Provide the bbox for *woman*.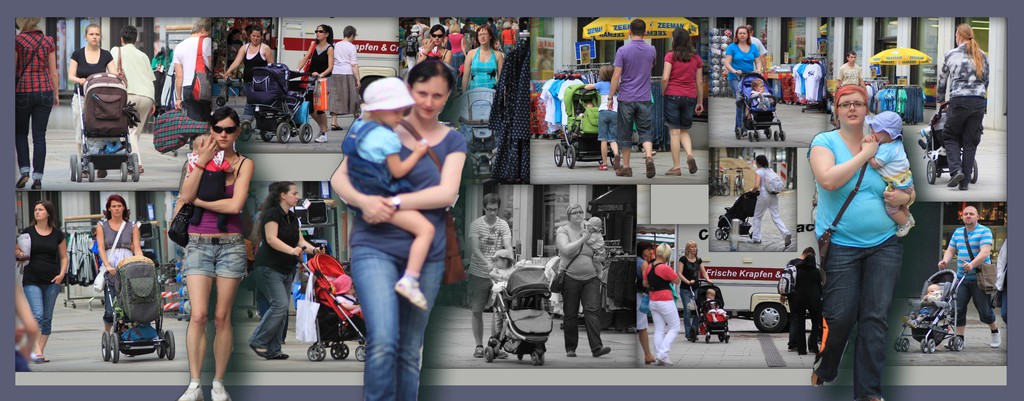
l=633, t=240, r=653, b=363.
